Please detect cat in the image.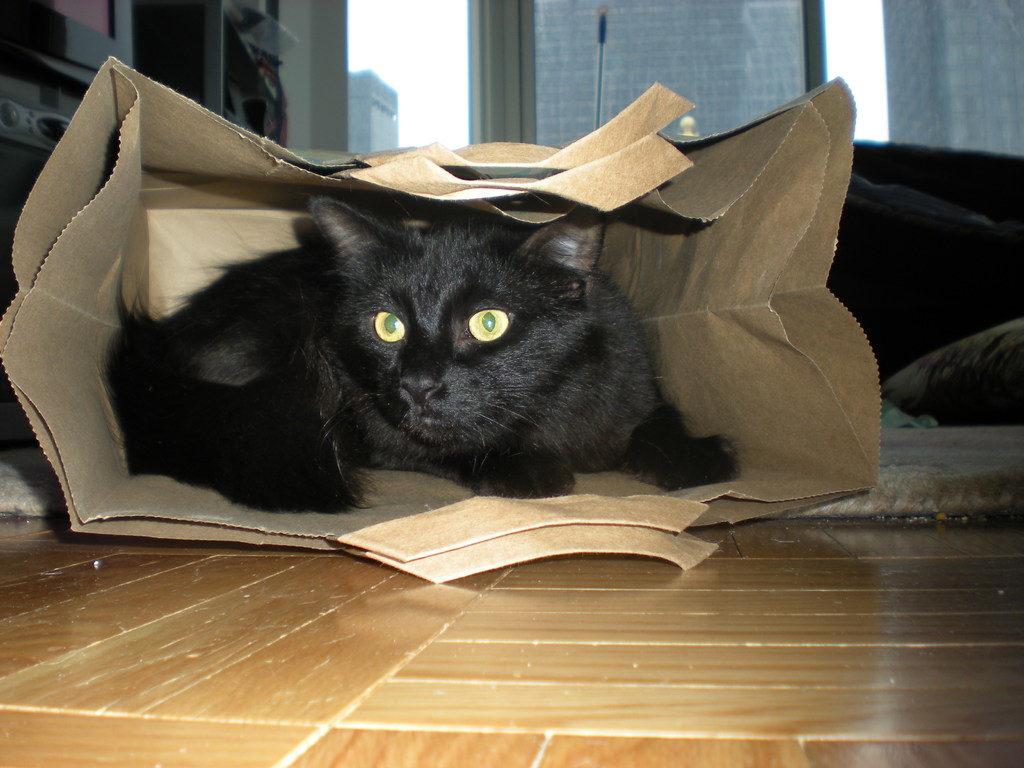
locate(111, 190, 740, 516).
